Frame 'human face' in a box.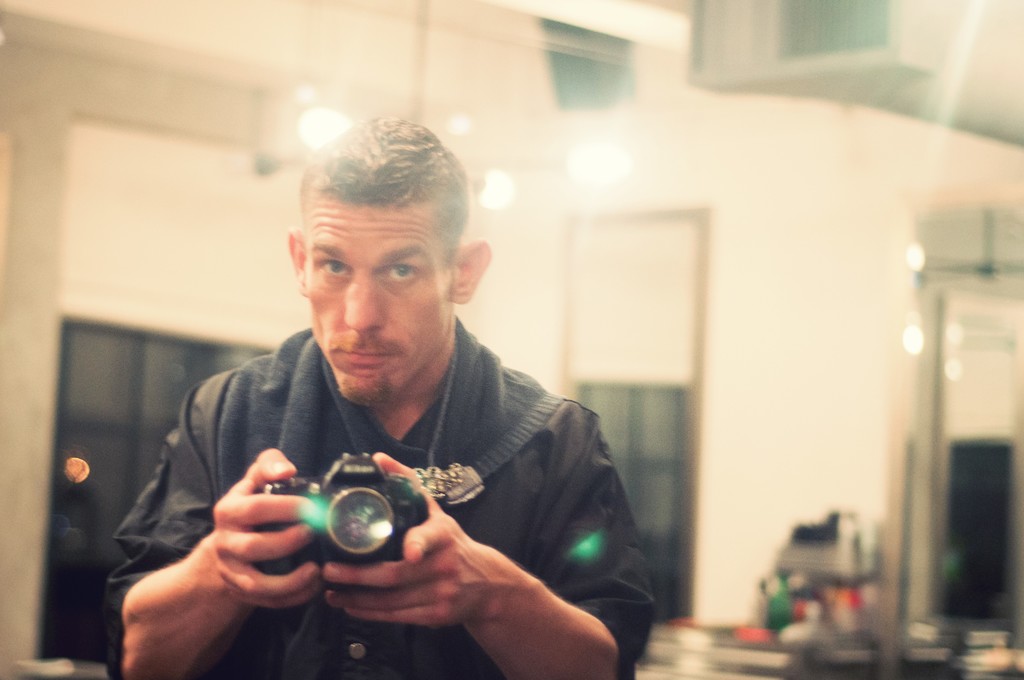
crop(308, 201, 449, 409).
